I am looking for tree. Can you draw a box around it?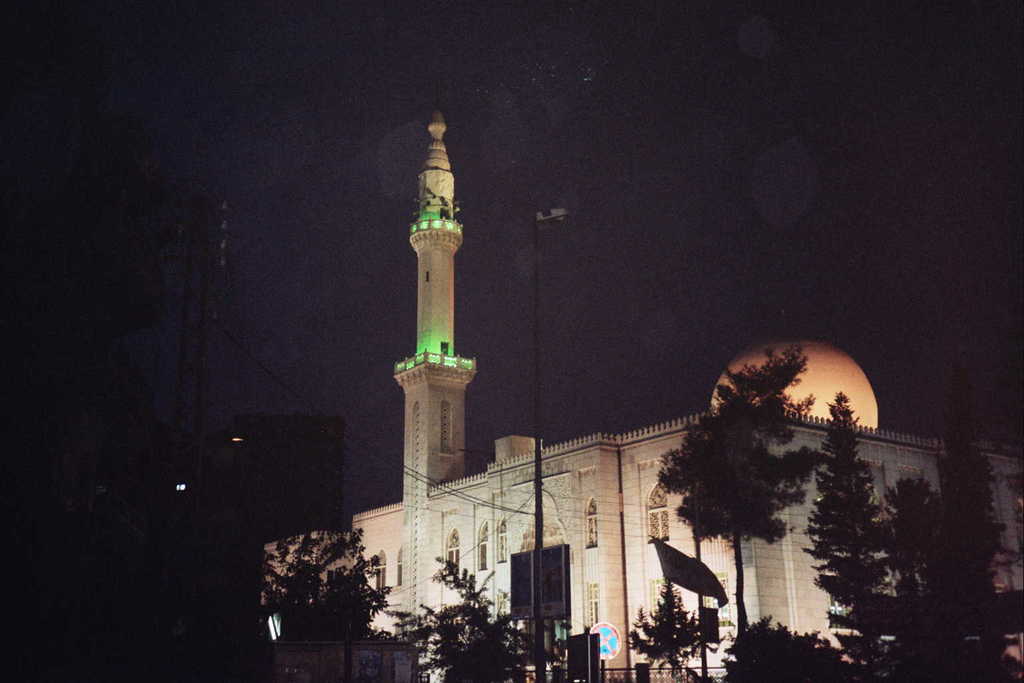
Sure, the bounding box is Rect(385, 556, 535, 682).
